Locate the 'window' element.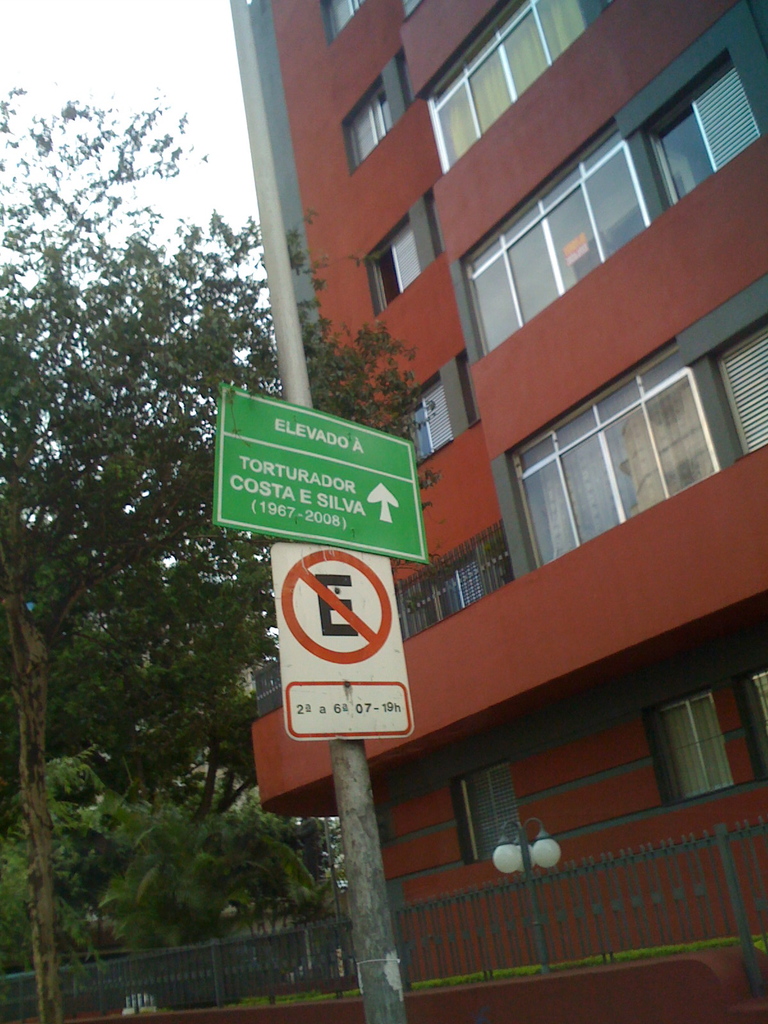
Element bbox: [430,1,593,180].
